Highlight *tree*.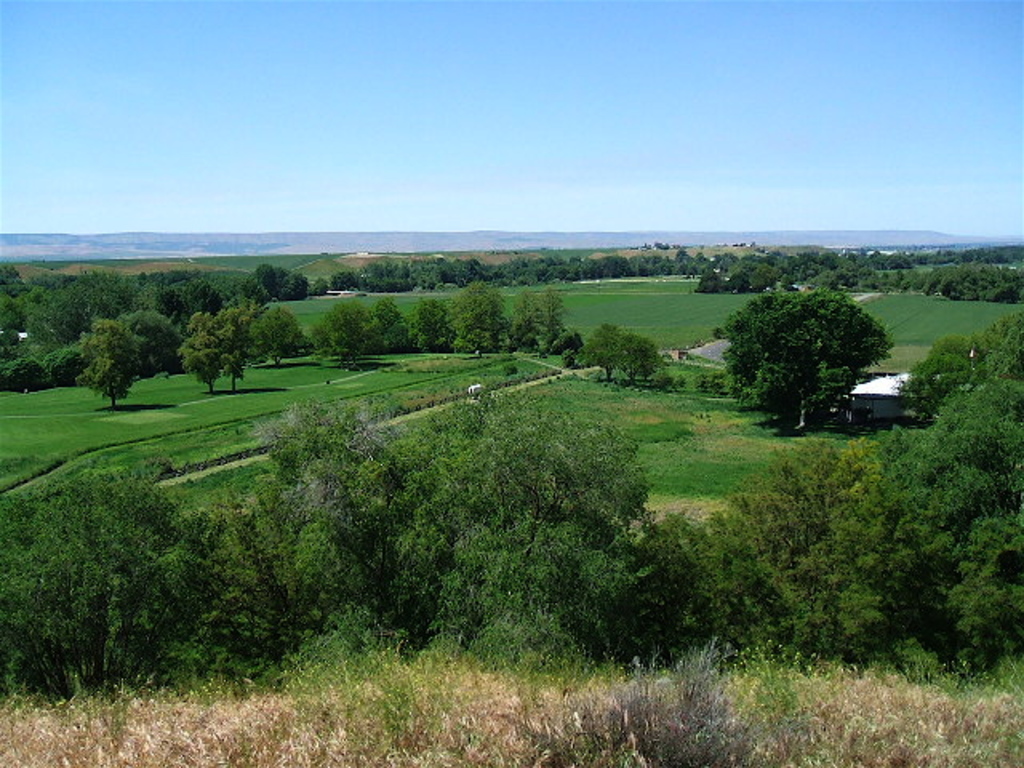
Highlighted region: 723/264/904/427.
